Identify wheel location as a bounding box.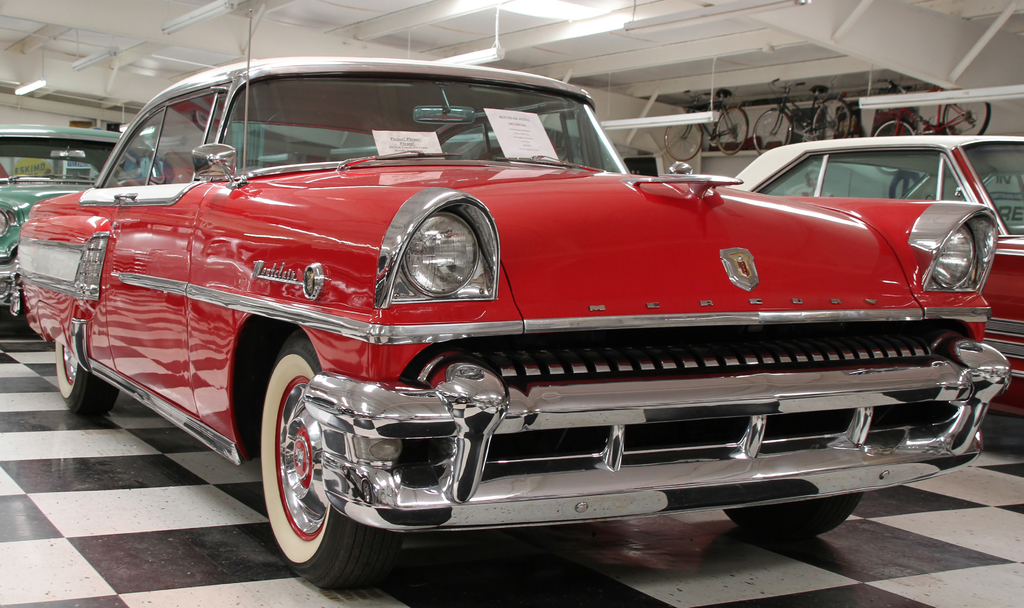
433/110/556/159.
